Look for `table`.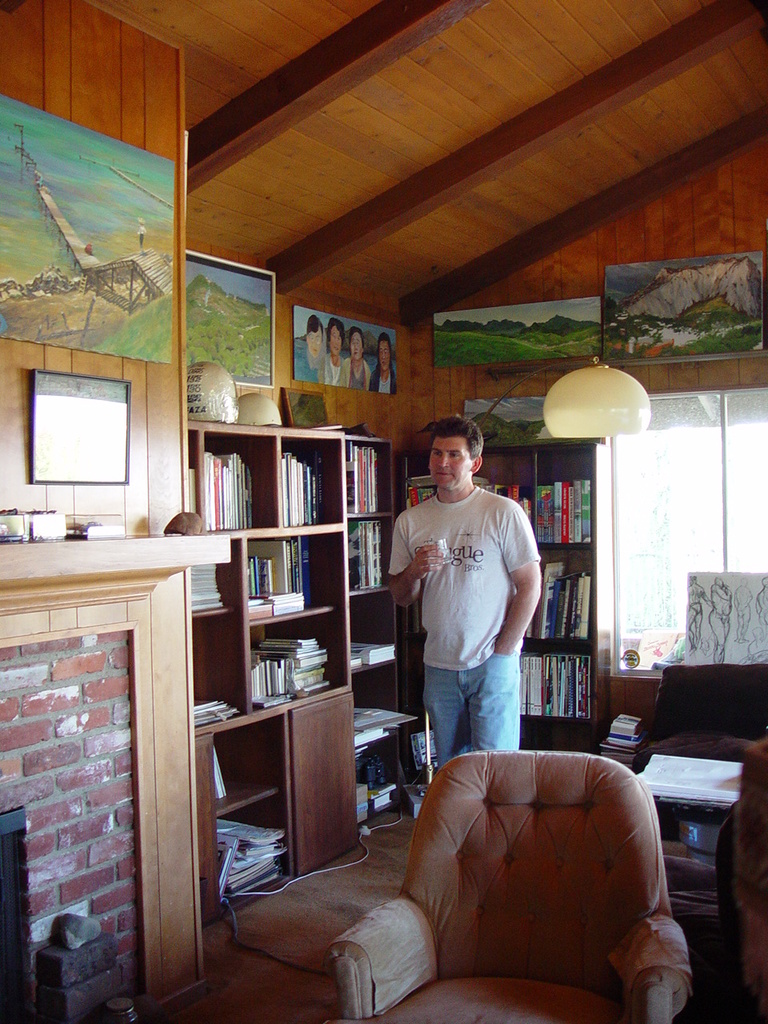
Found: {"x1": 591, "y1": 716, "x2": 761, "y2": 1002}.
